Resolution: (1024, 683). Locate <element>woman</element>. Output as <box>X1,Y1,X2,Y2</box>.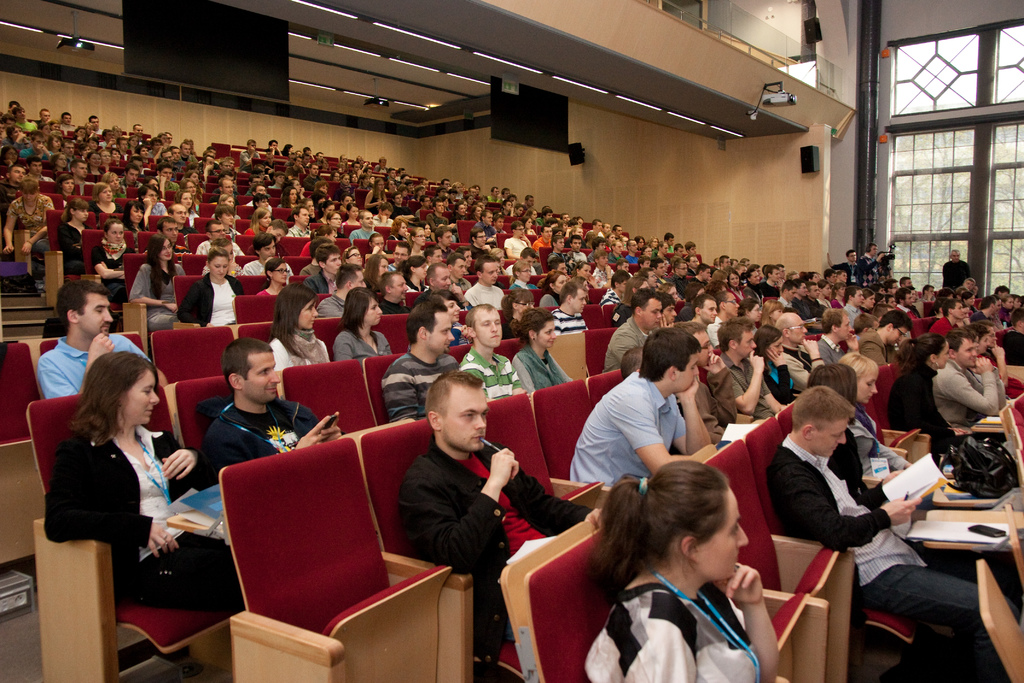
<box>177,250,243,331</box>.
